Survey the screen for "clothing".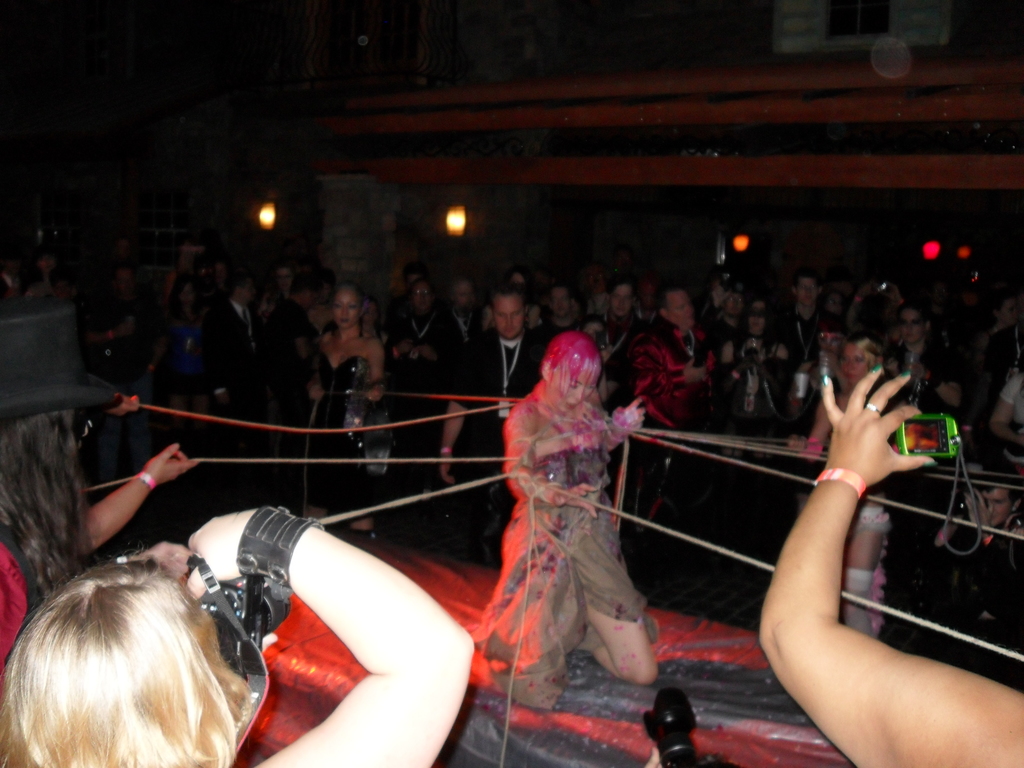
Survey found: select_region(891, 342, 939, 413).
